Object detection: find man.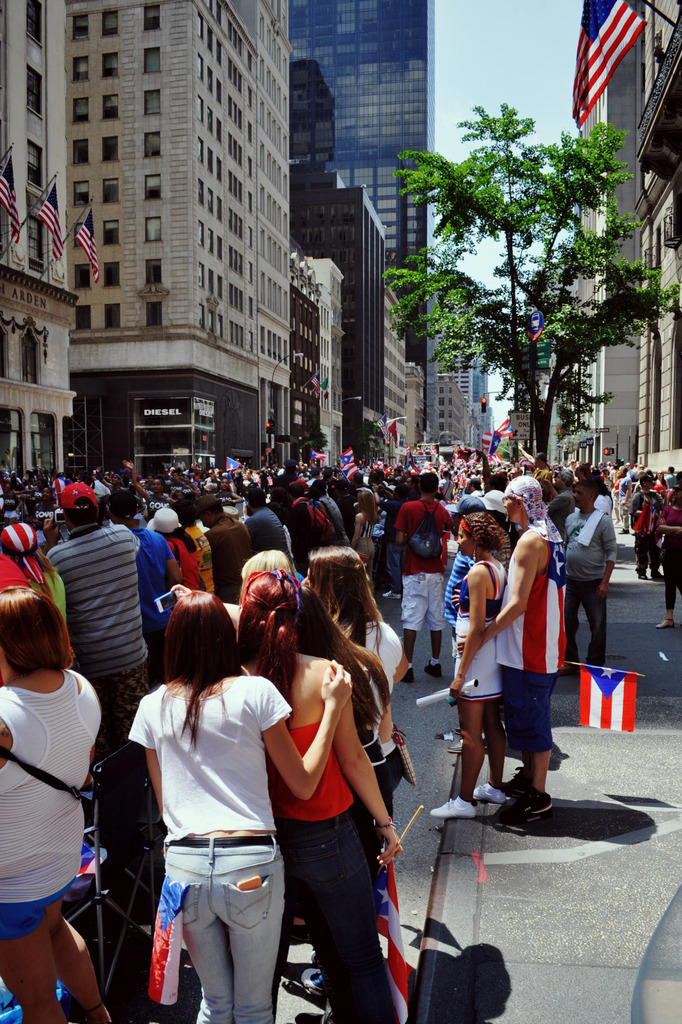
box(400, 468, 410, 478).
